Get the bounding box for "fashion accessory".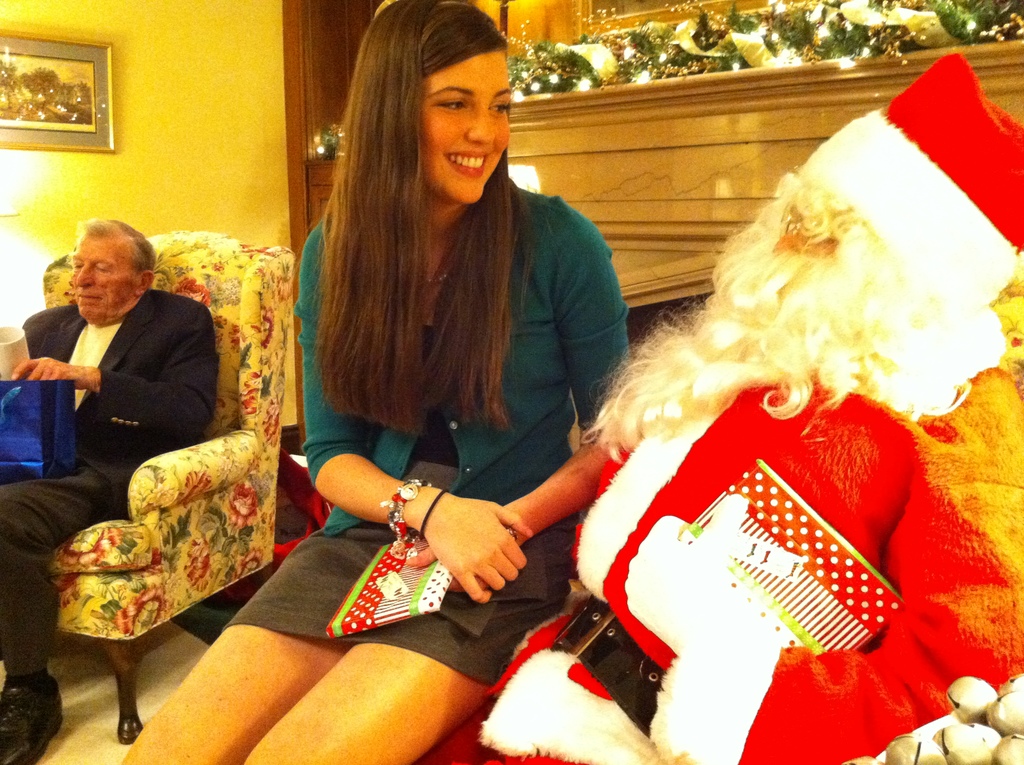
locate(380, 478, 433, 558).
